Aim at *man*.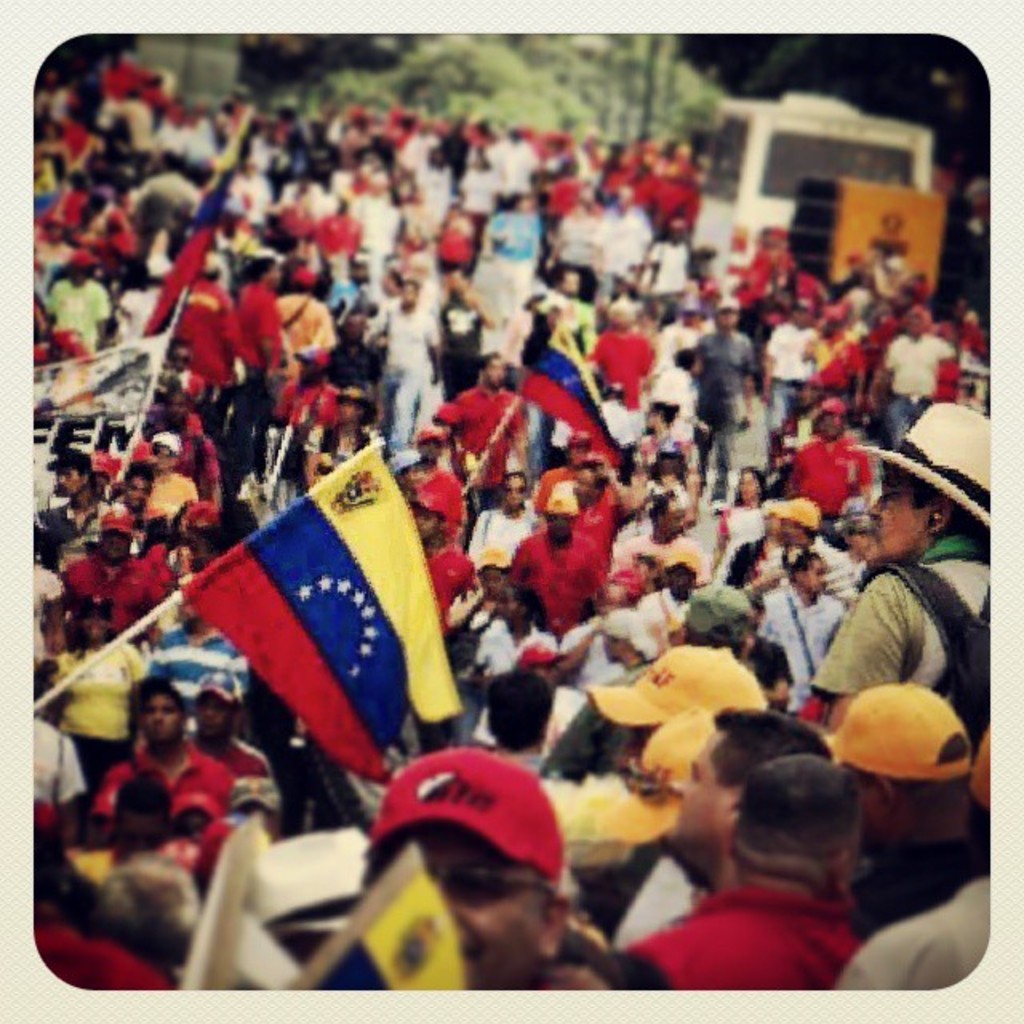
Aimed at select_region(75, 501, 158, 621).
